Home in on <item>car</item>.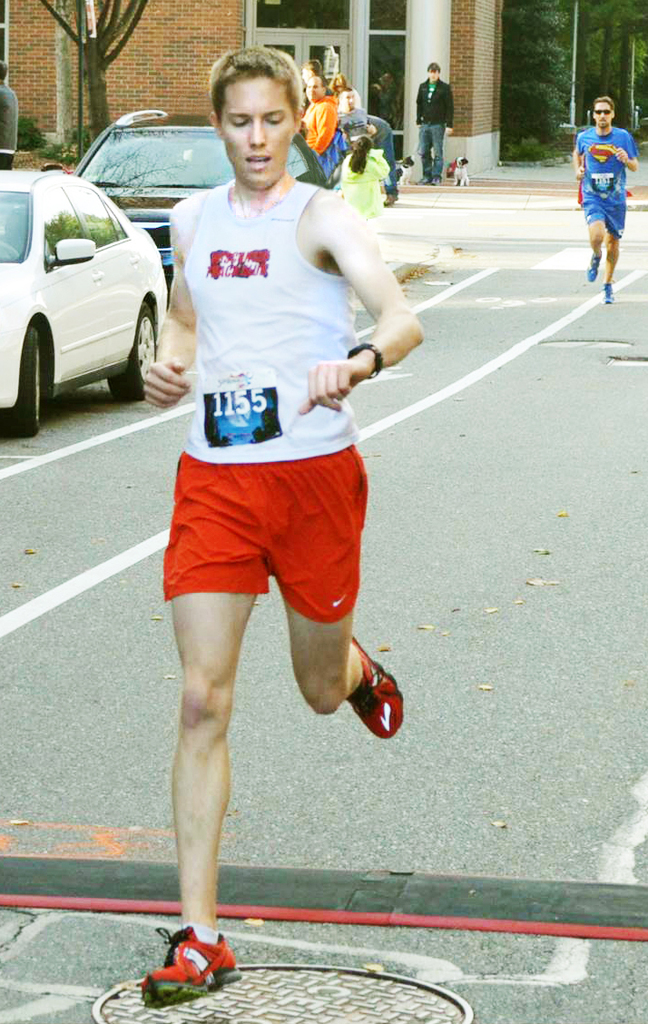
Homed in at 0, 155, 180, 421.
